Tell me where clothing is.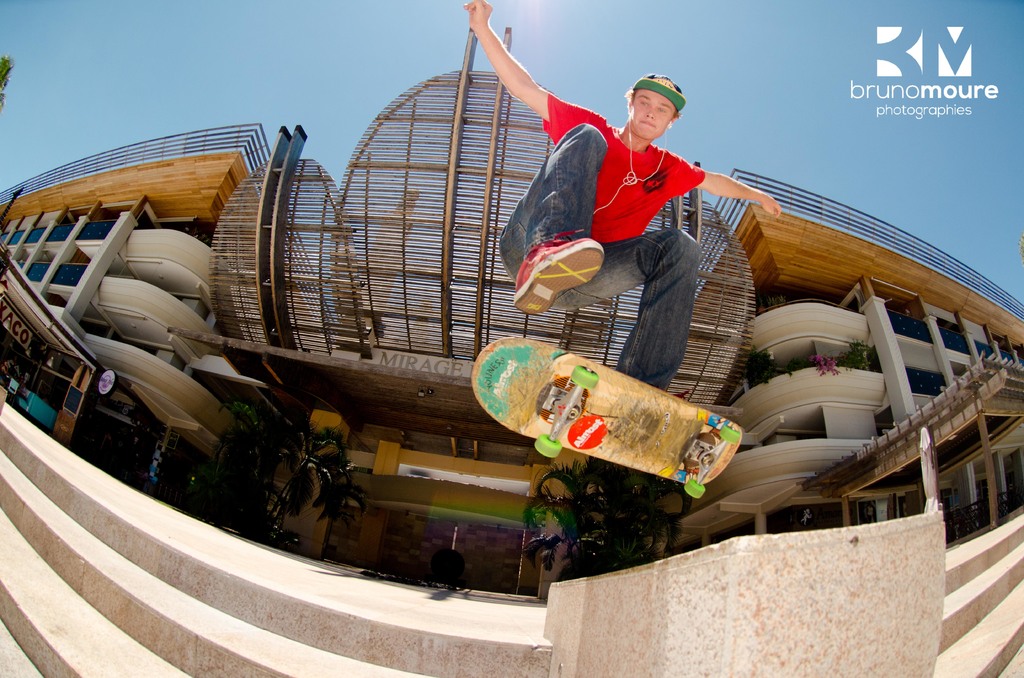
clothing is at Rect(493, 95, 715, 395).
